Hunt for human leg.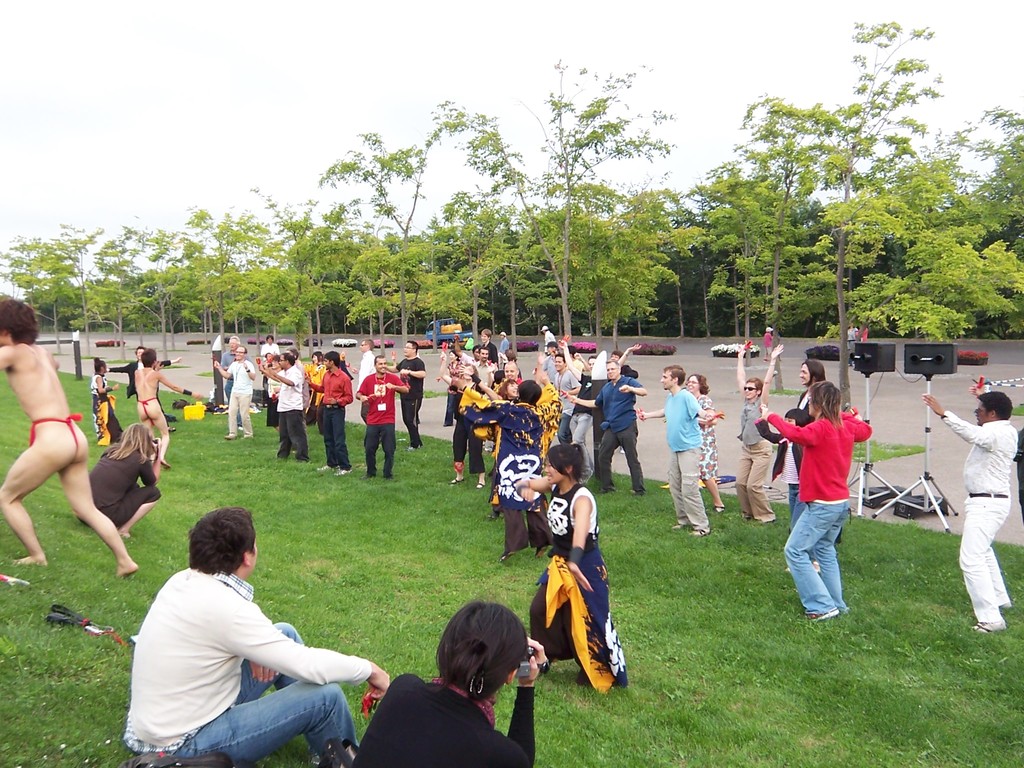
Hunted down at [x1=328, y1=409, x2=344, y2=478].
